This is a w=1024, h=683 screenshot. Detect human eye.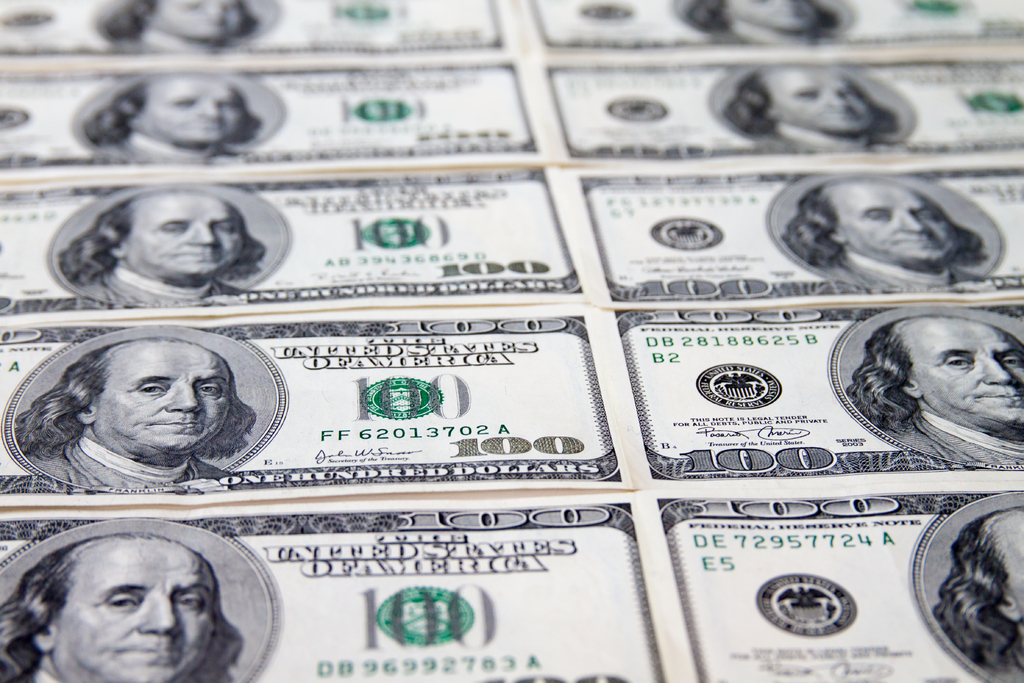
Rect(1000, 355, 1023, 372).
